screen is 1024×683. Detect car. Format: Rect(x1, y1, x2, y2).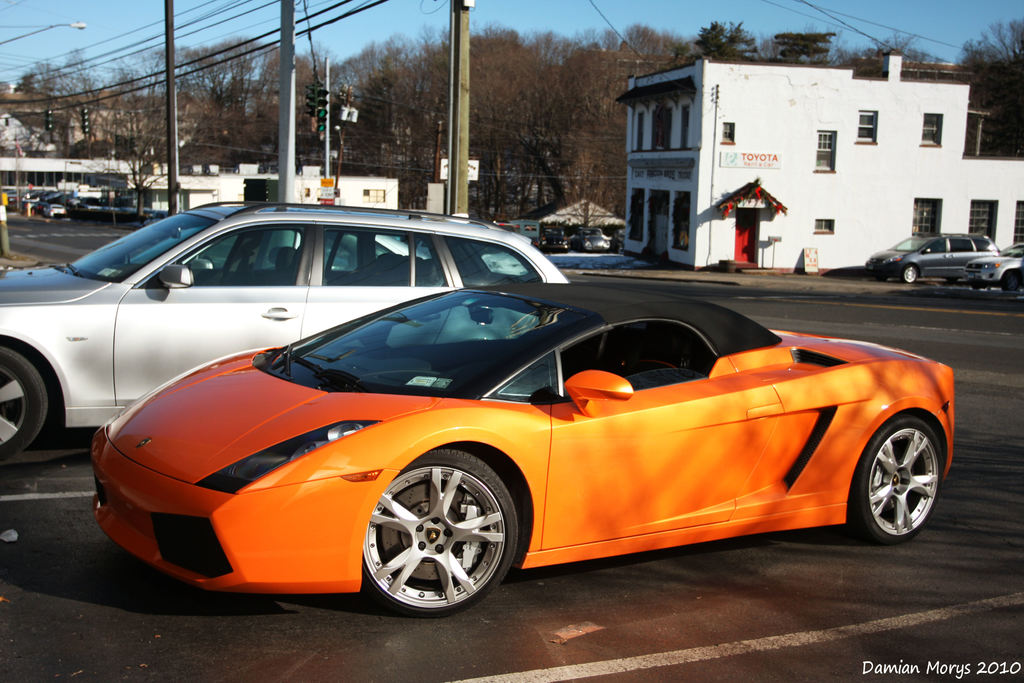
Rect(0, 199, 567, 465).
